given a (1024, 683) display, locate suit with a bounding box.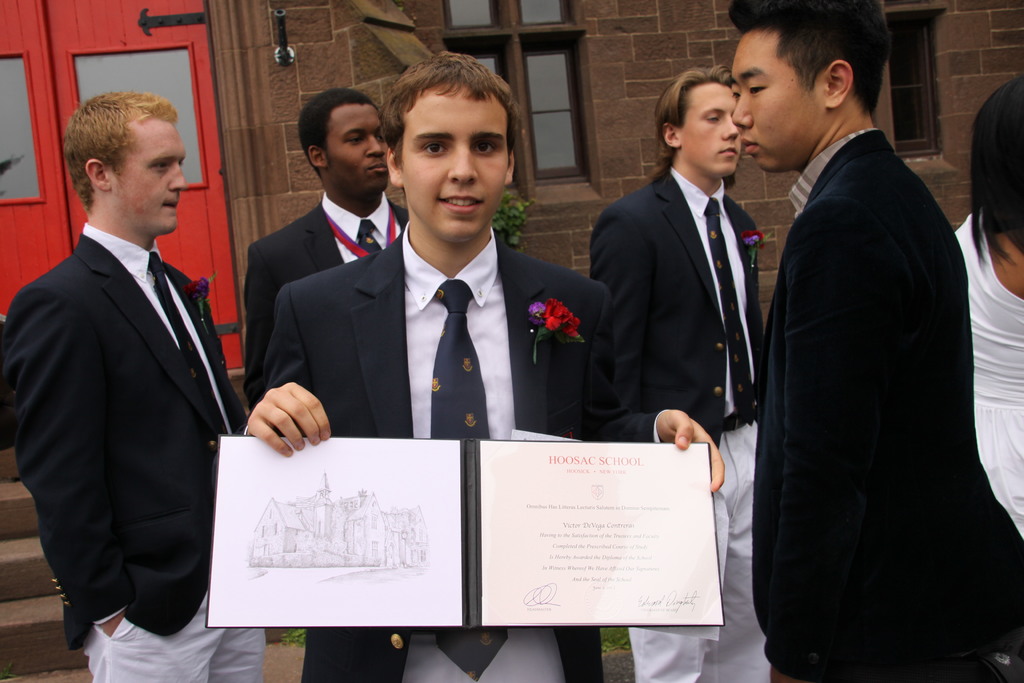
Located: 0/217/262/682.
